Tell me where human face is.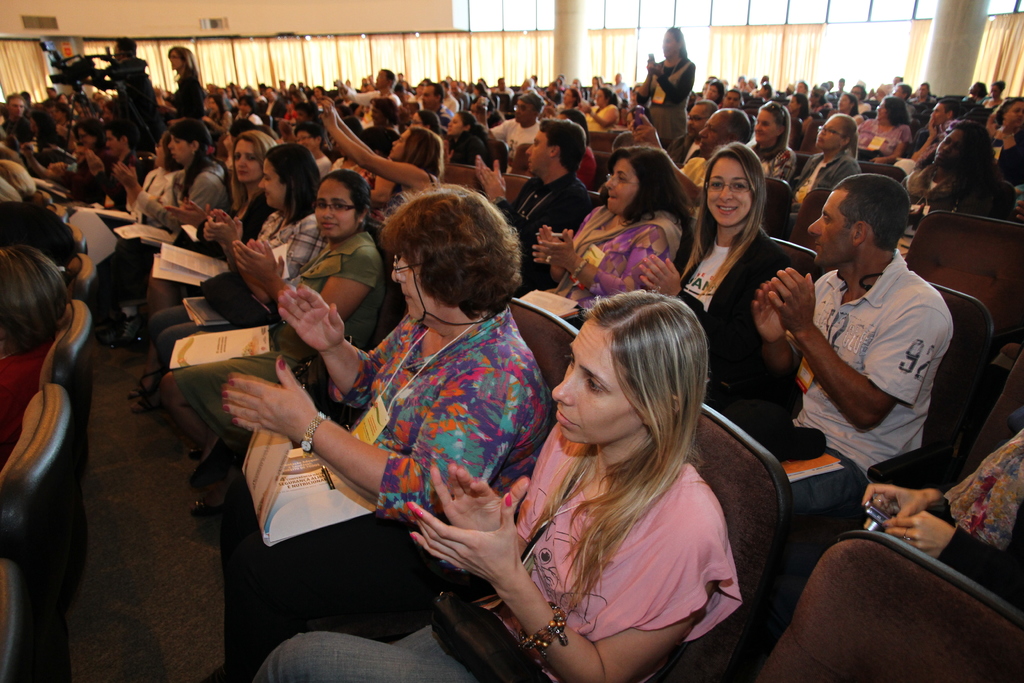
human face is at box(705, 87, 717, 102).
